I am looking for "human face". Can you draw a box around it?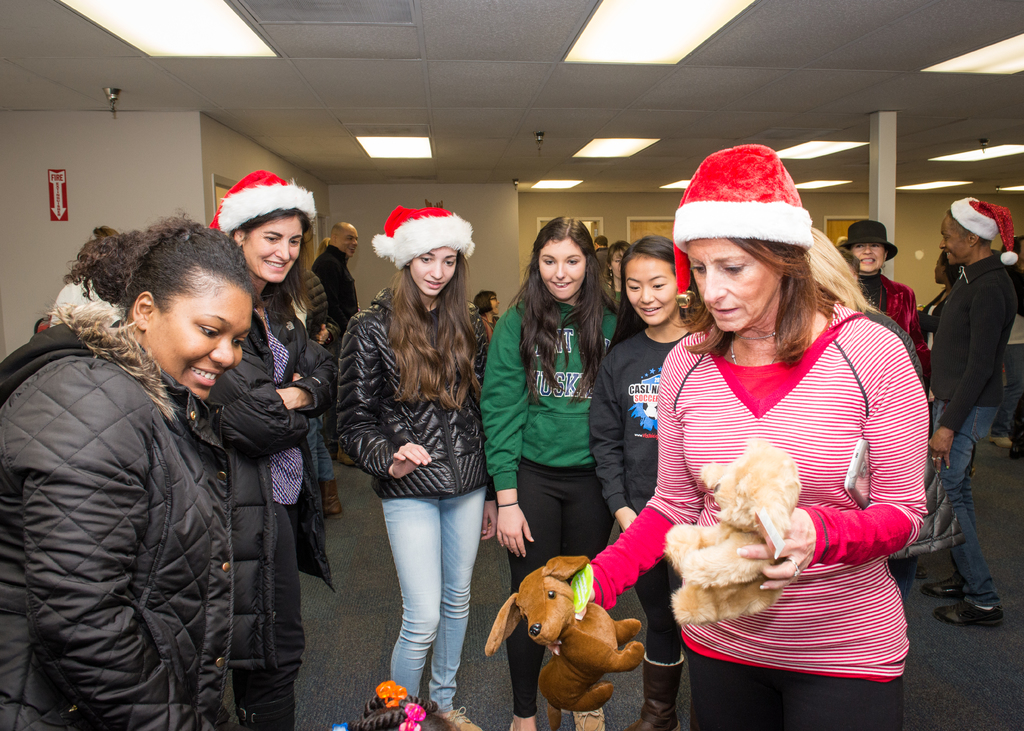
Sure, the bounding box is region(410, 243, 460, 290).
